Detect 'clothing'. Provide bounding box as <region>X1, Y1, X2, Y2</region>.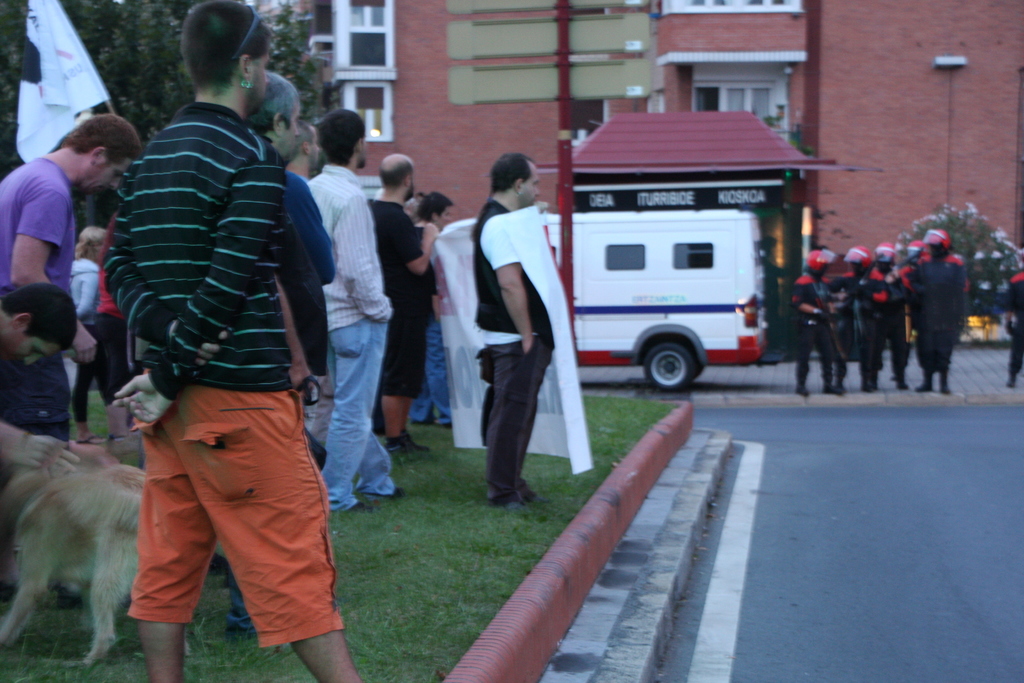
<region>794, 272, 834, 379</region>.
